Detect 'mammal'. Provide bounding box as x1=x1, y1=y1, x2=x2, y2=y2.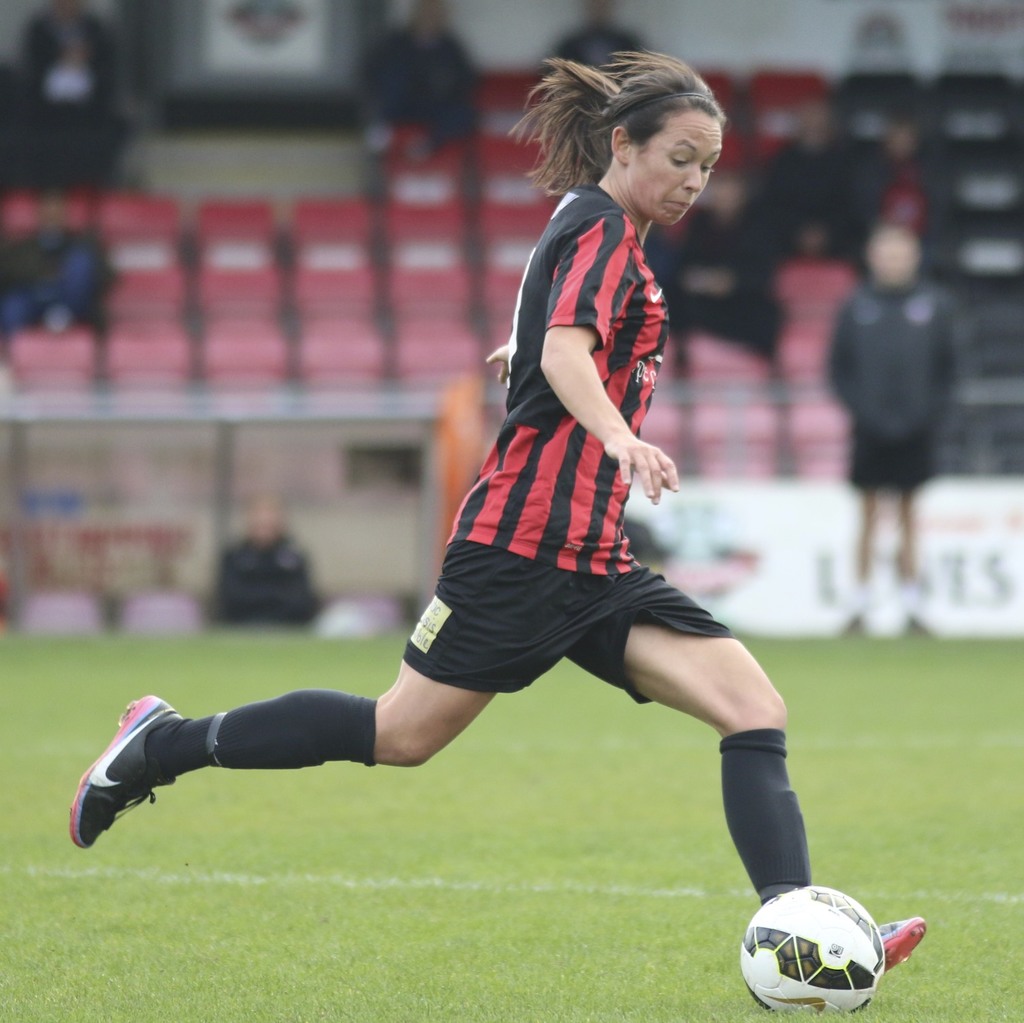
x1=0, y1=183, x2=120, y2=394.
